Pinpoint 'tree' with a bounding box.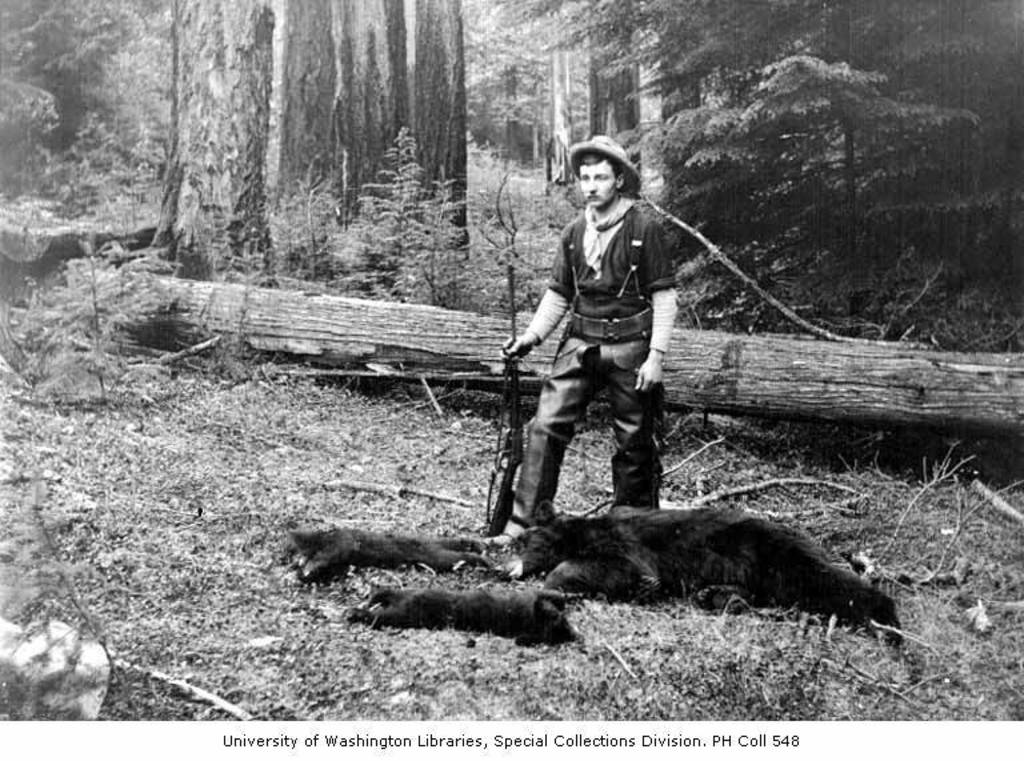
crop(541, 0, 593, 172).
